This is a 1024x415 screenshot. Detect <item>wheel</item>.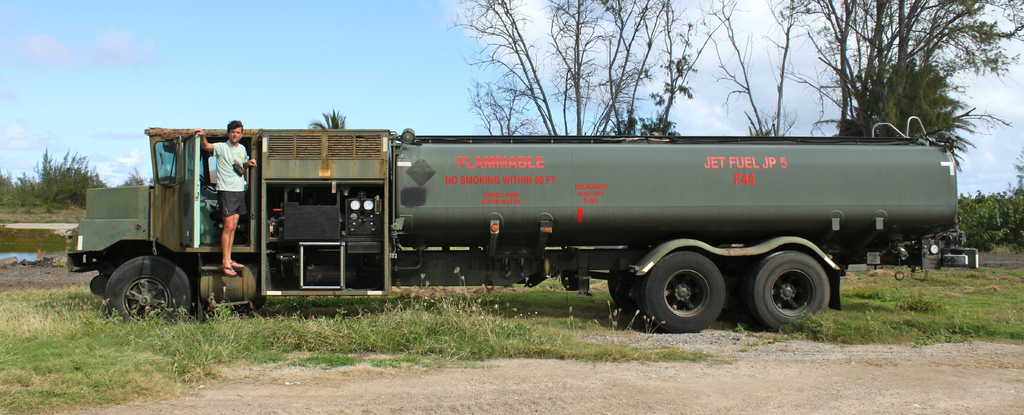
<bbox>106, 255, 194, 325</bbox>.
